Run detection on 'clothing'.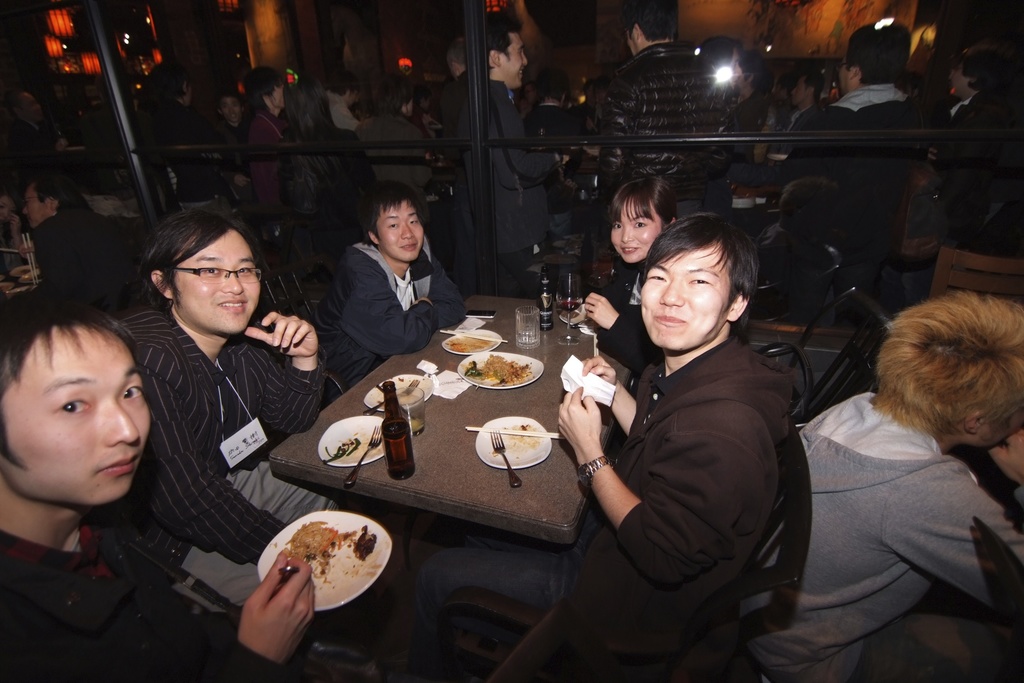
Result: rect(21, 193, 143, 333).
